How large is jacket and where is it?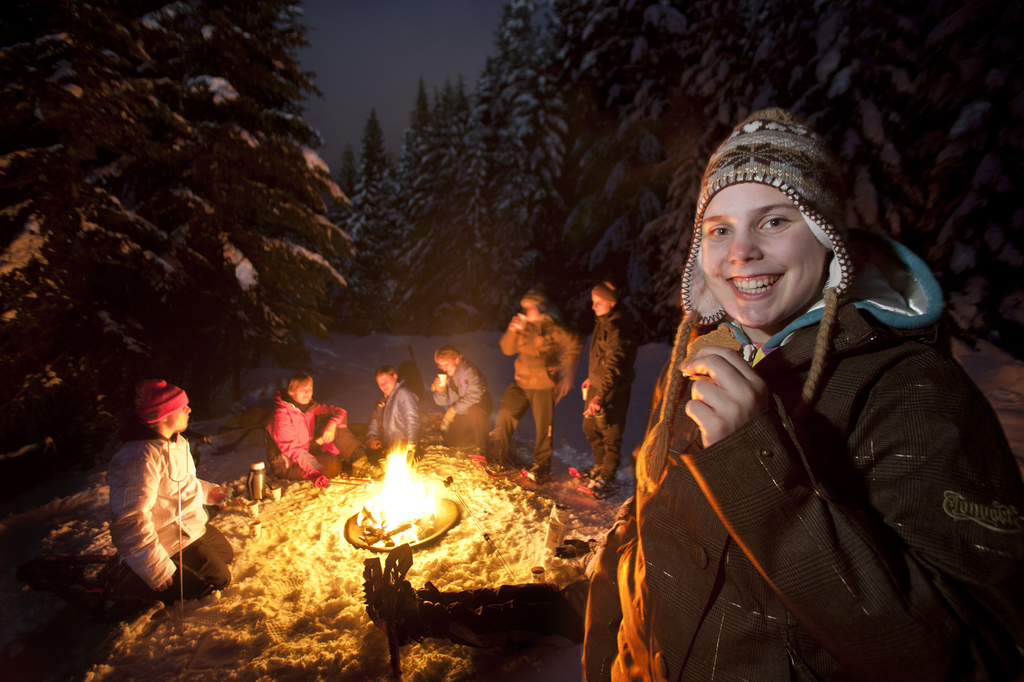
Bounding box: pyautogui.locateOnScreen(371, 386, 421, 443).
